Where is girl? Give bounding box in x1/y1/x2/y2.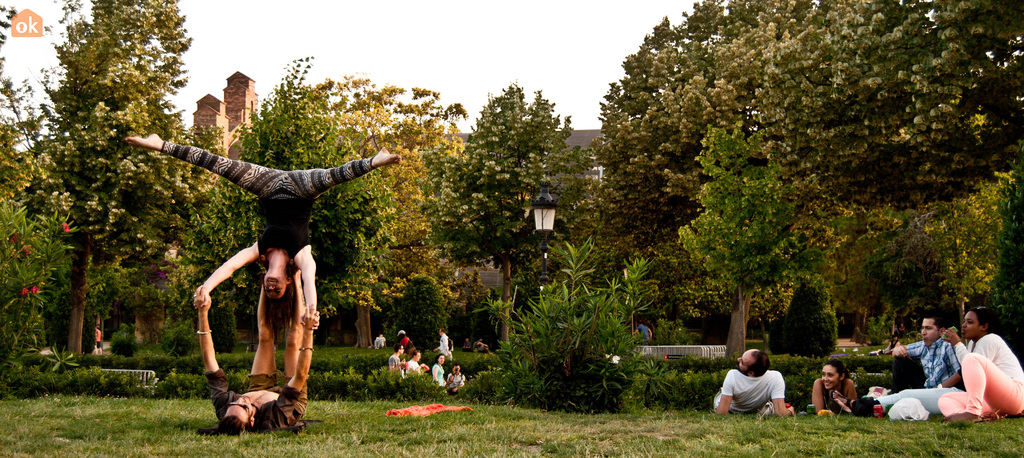
938/308/1023/422.
